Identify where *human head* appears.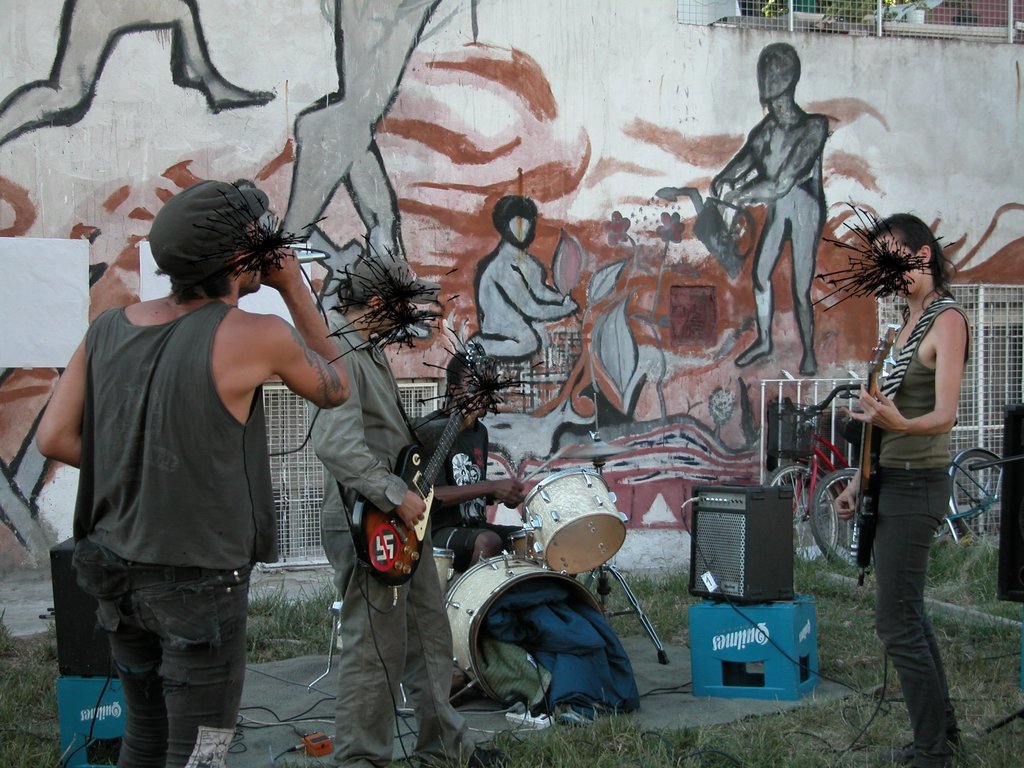
Appears at detection(487, 192, 536, 247).
